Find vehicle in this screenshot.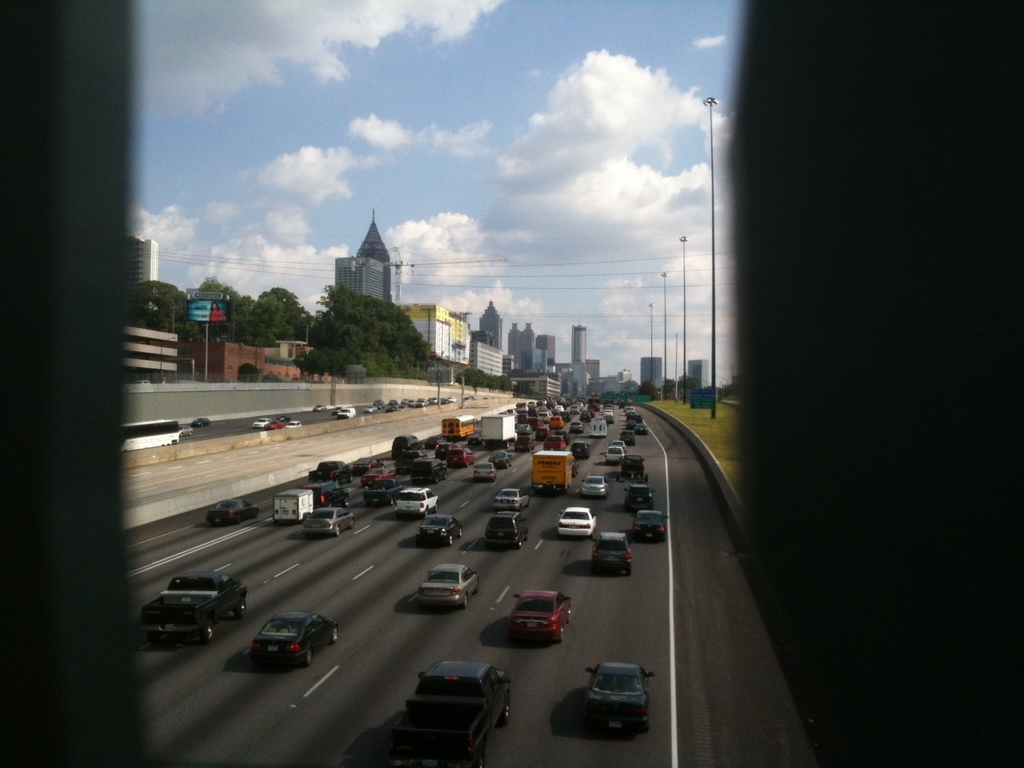
The bounding box for vehicle is l=605, t=449, r=623, b=462.
